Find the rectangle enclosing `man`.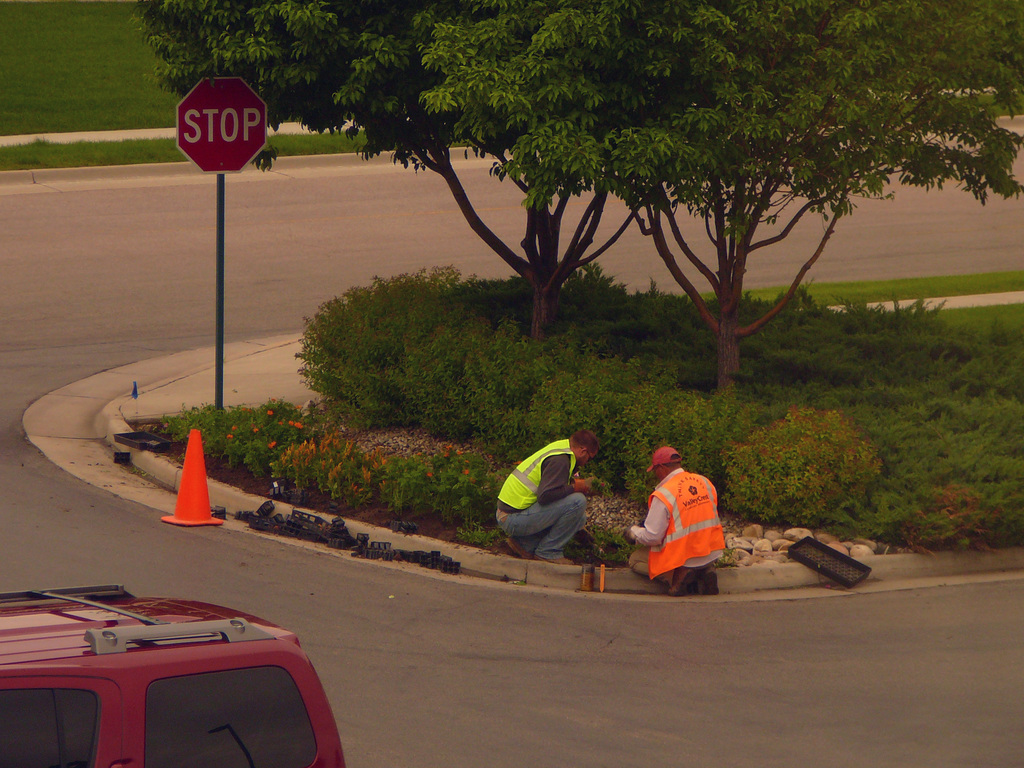
box(621, 447, 726, 595).
